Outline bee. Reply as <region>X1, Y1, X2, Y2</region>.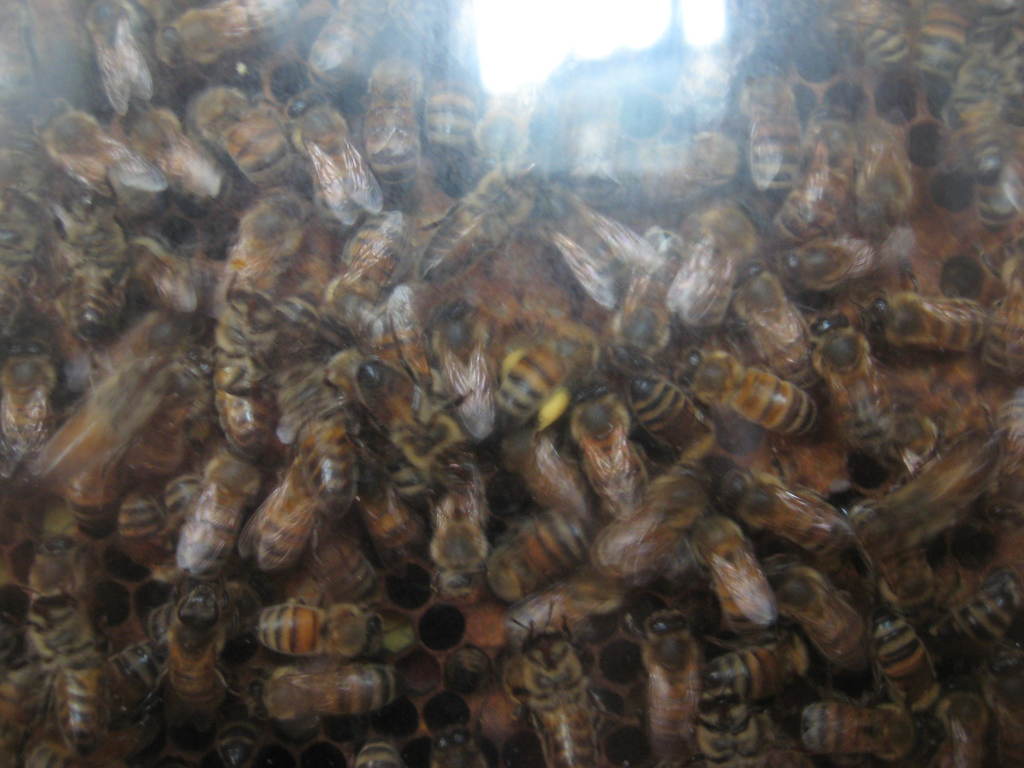
<region>420, 720, 488, 767</region>.
